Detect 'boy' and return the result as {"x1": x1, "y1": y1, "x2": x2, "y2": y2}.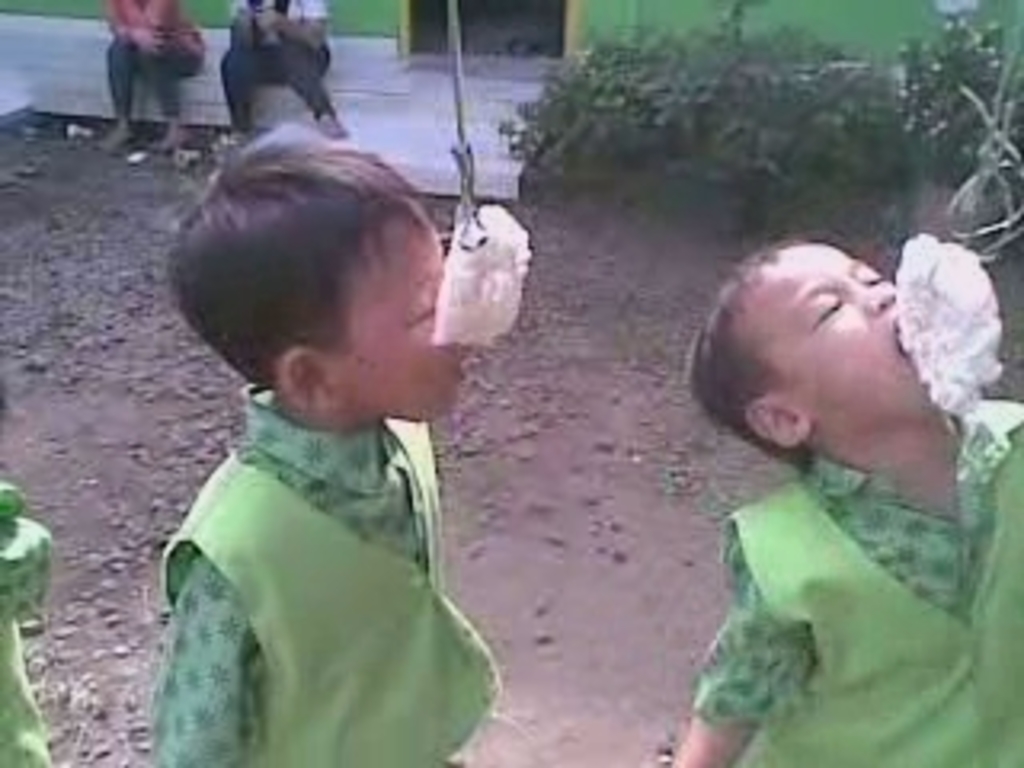
{"x1": 134, "y1": 115, "x2": 490, "y2": 765}.
